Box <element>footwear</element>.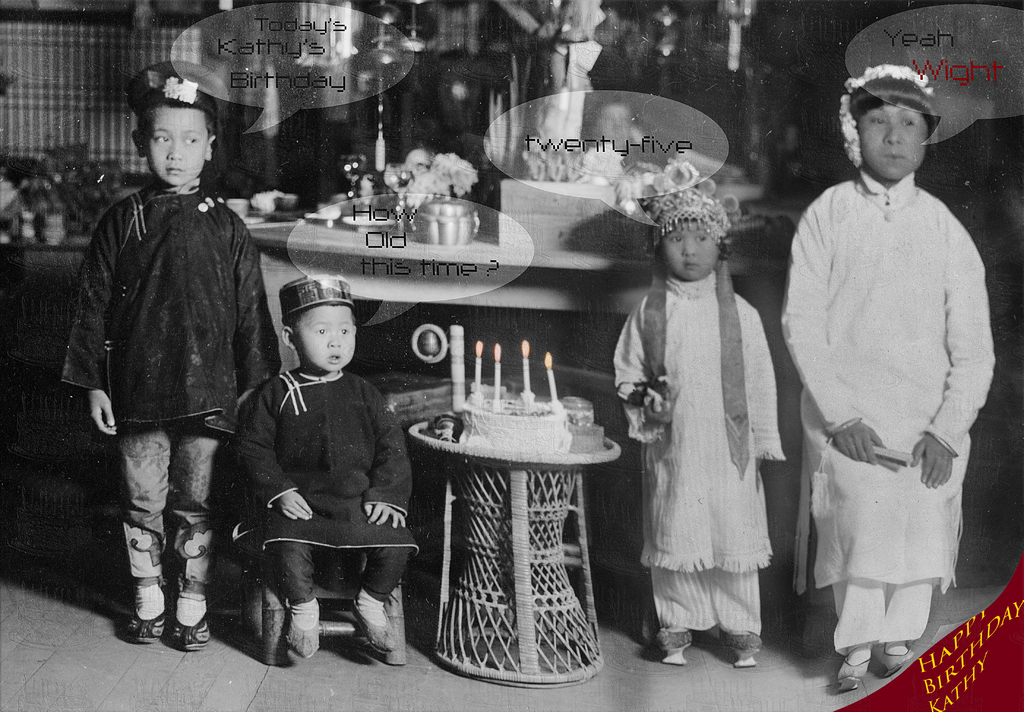
[725, 639, 755, 665].
